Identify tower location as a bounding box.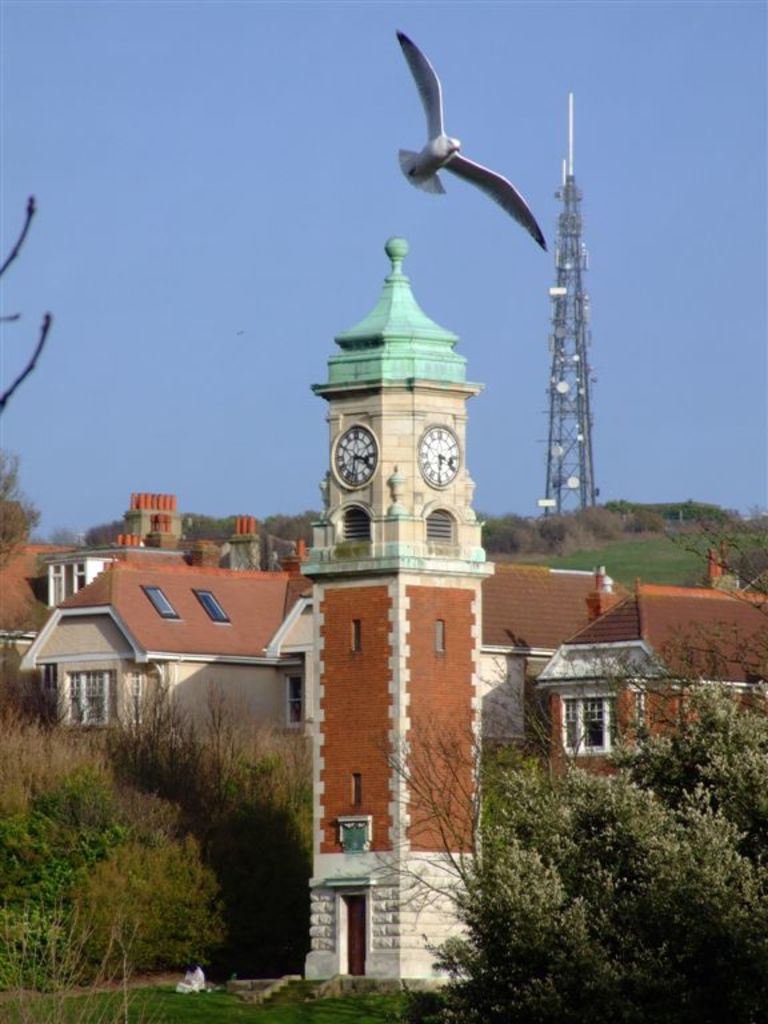
box(289, 235, 500, 985).
